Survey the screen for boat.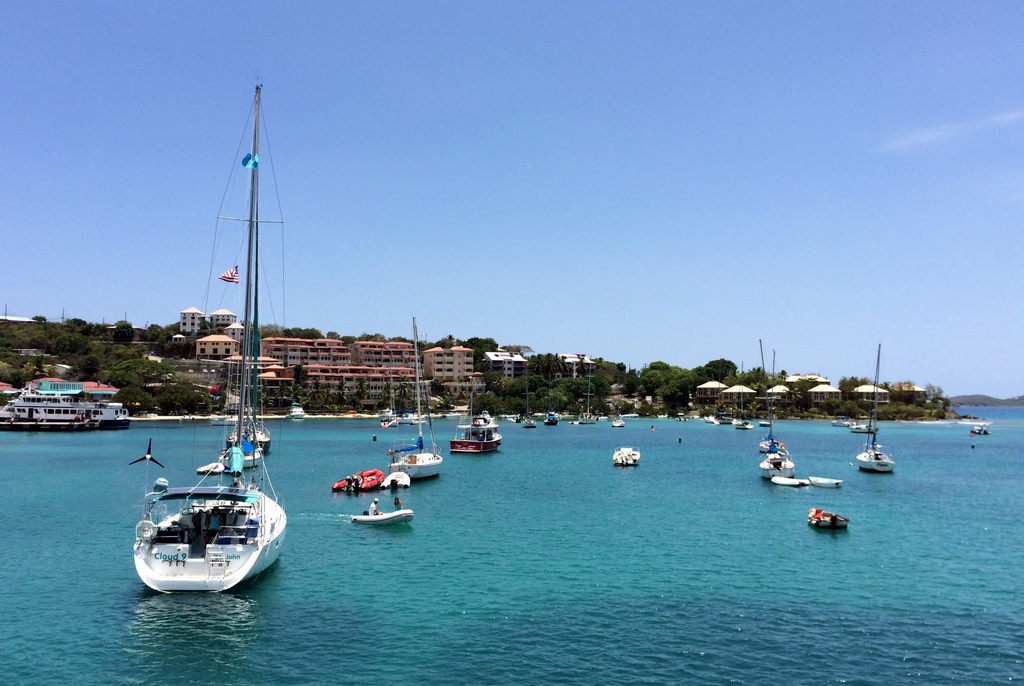
Survey found: (x1=333, y1=463, x2=383, y2=487).
